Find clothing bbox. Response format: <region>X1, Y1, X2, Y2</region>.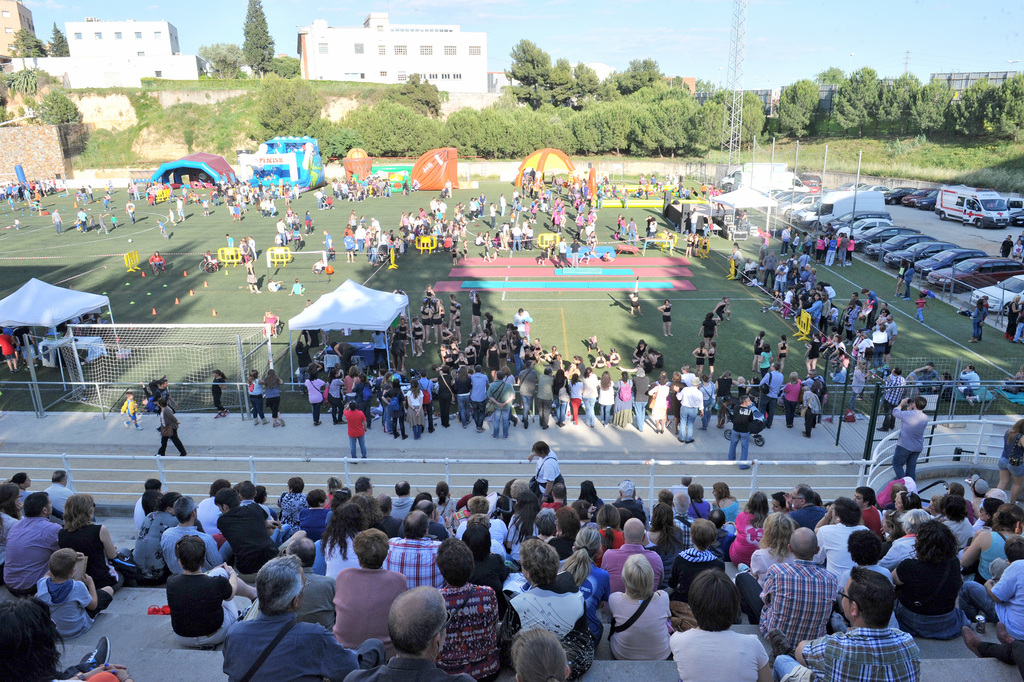
<region>222, 234, 232, 253</region>.
